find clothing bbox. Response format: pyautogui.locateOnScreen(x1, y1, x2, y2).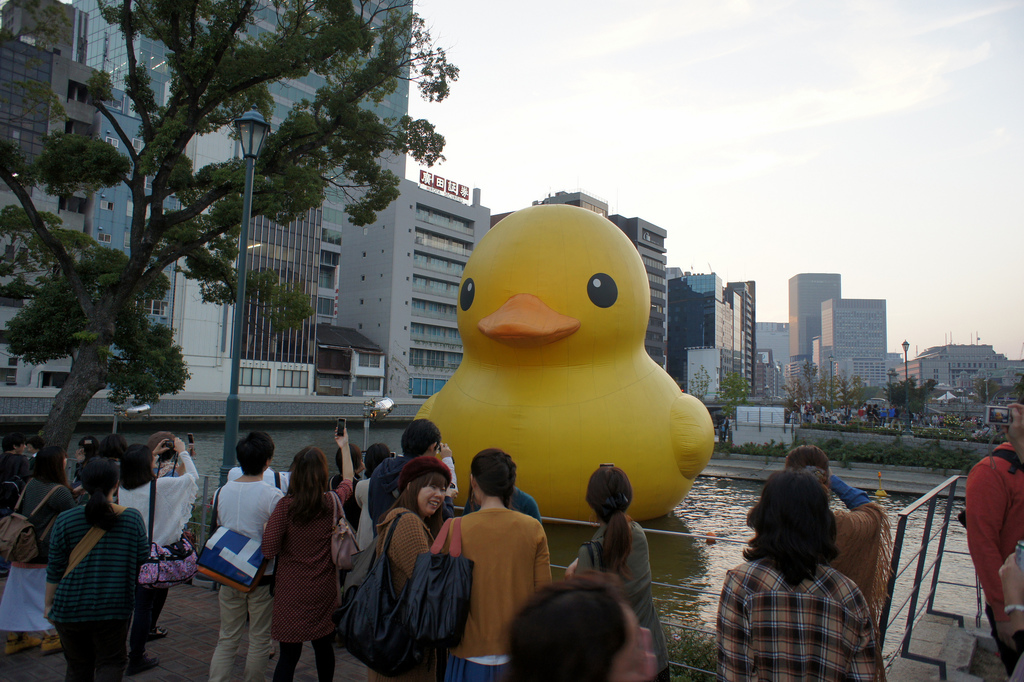
pyautogui.locateOnScreen(887, 408, 893, 424).
